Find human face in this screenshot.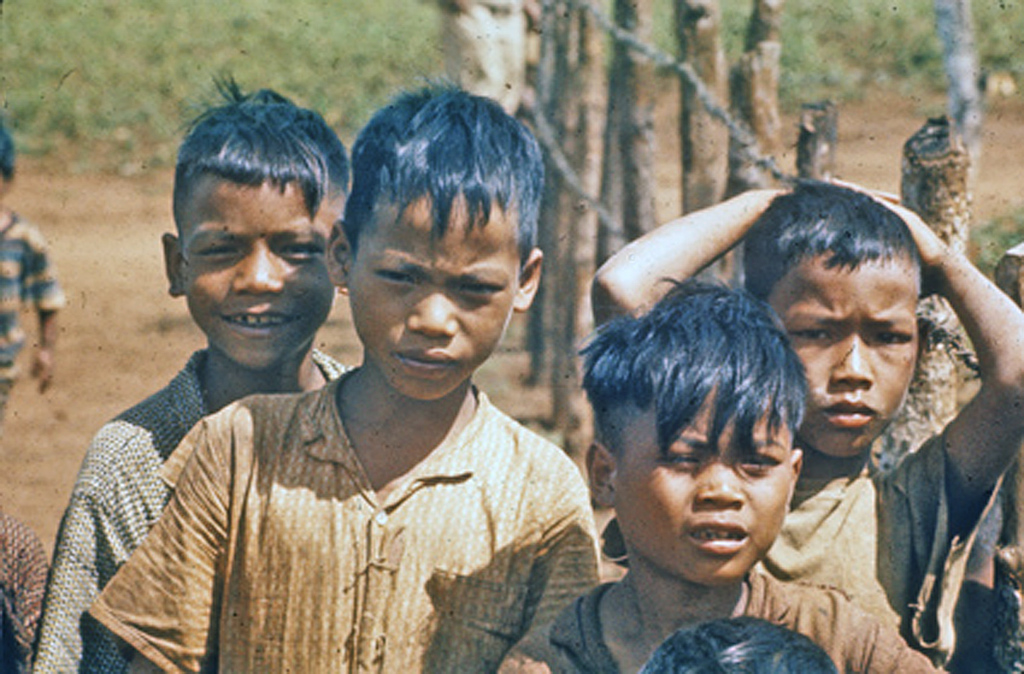
The bounding box for human face is locate(346, 195, 525, 402).
